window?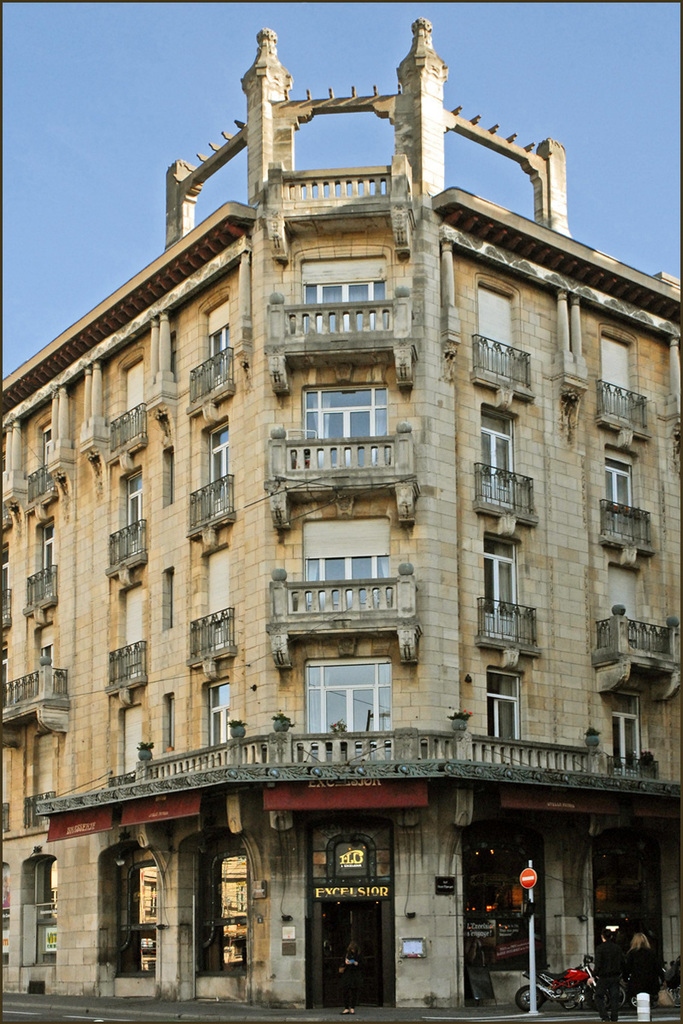
271 244 423 390
